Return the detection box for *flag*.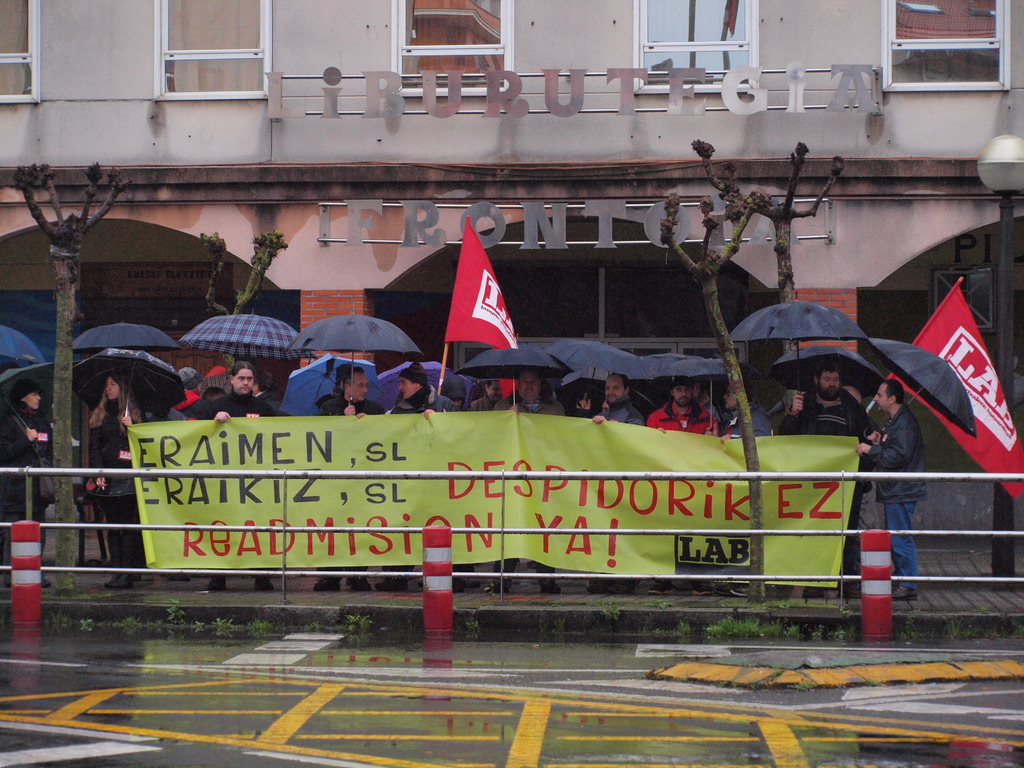
{"x1": 446, "y1": 212, "x2": 515, "y2": 395}.
